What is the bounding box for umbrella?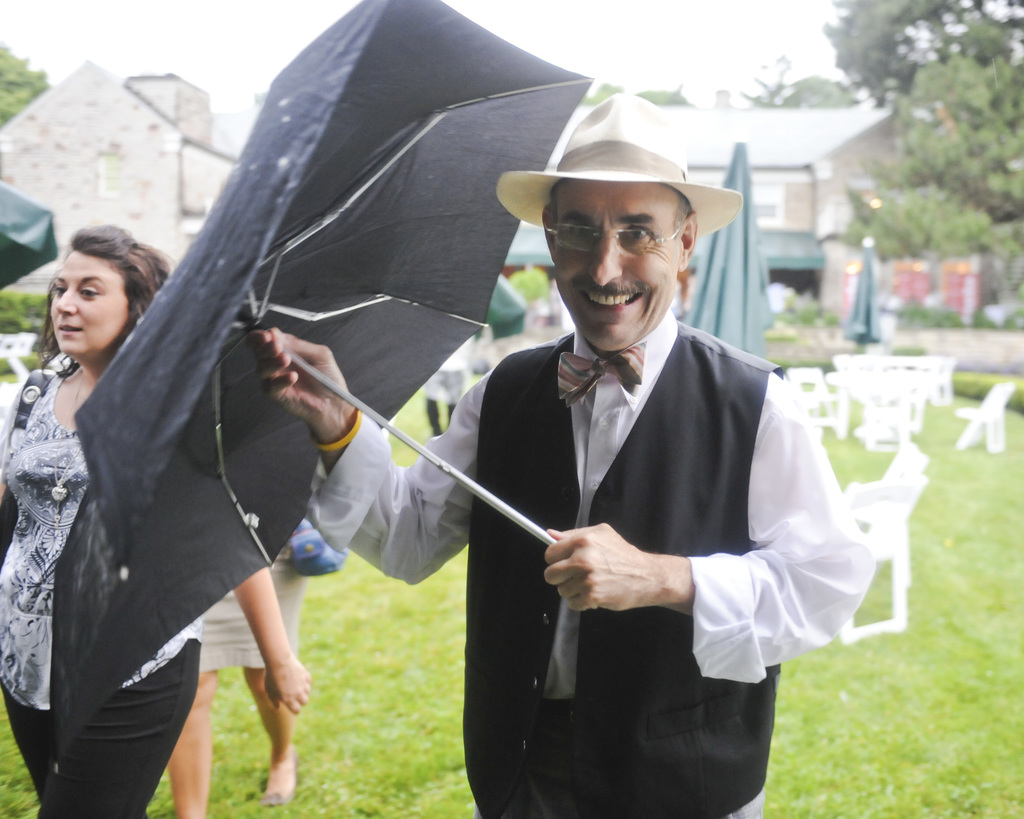
box=[46, 0, 595, 777].
